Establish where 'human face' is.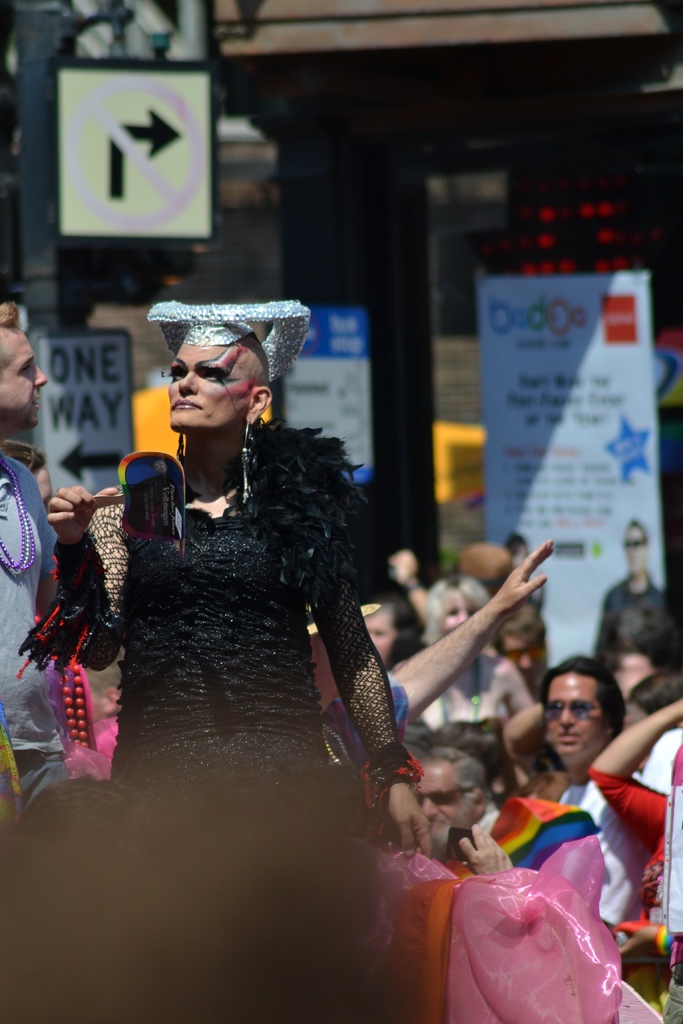
Established at {"left": 417, "top": 762, "right": 465, "bottom": 825}.
